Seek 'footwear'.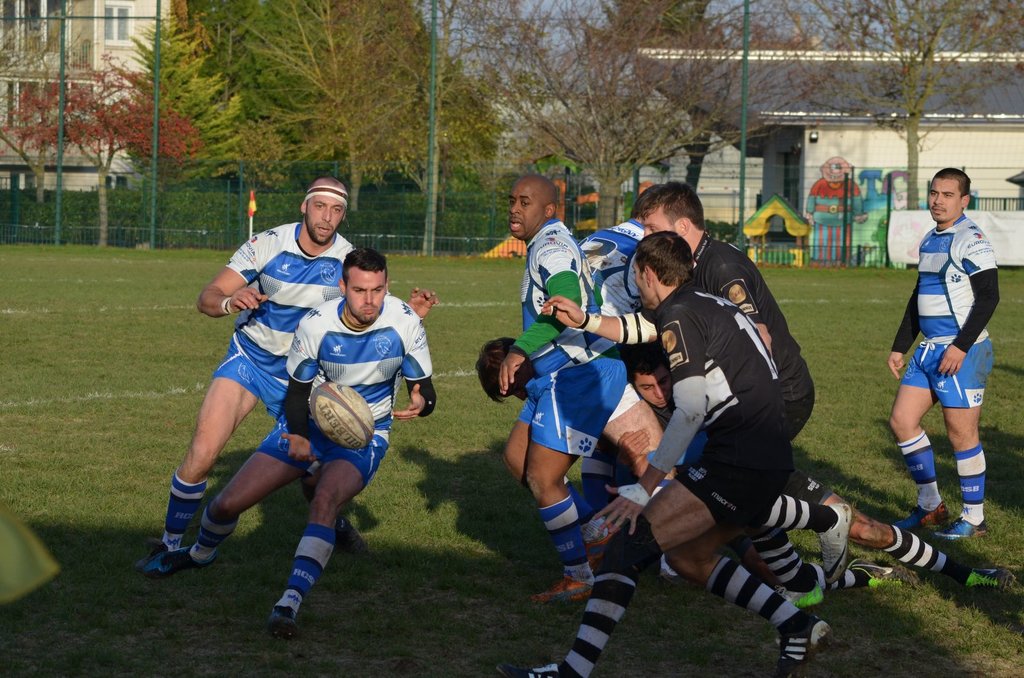
x1=584, y1=517, x2=620, y2=562.
